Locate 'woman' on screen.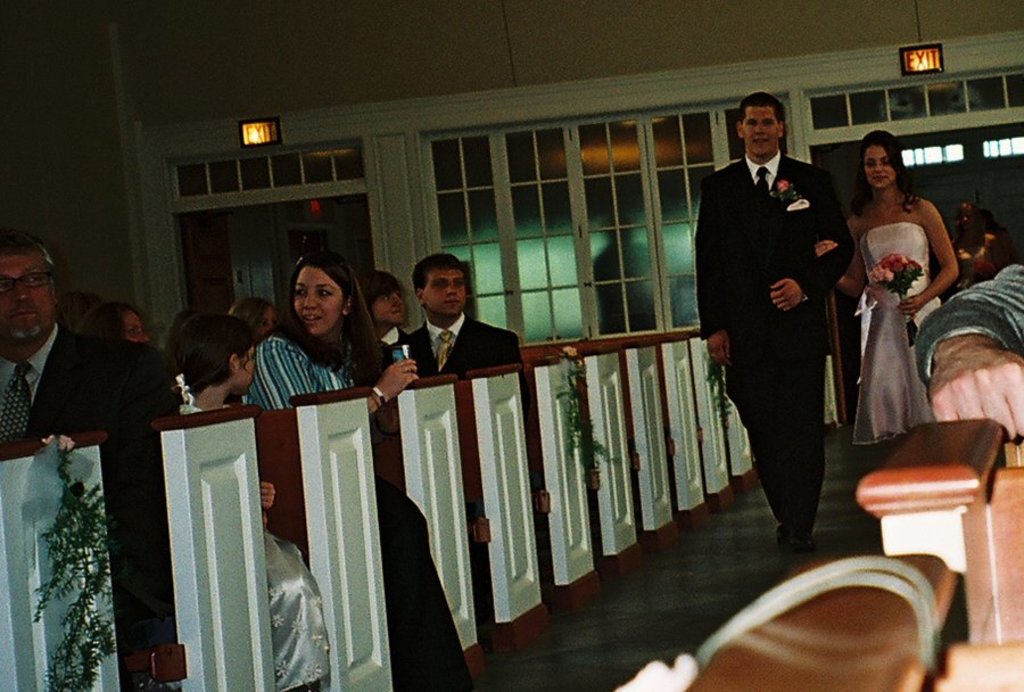
On screen at 246:245:470:691.
